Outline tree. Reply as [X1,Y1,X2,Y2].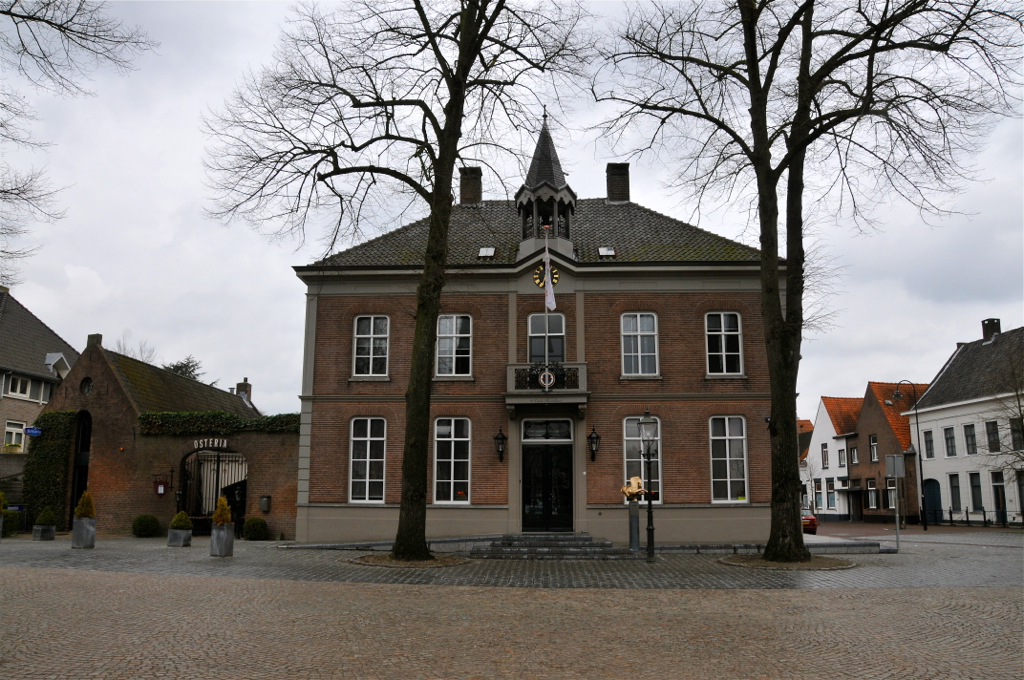
[192,0,611,557].
